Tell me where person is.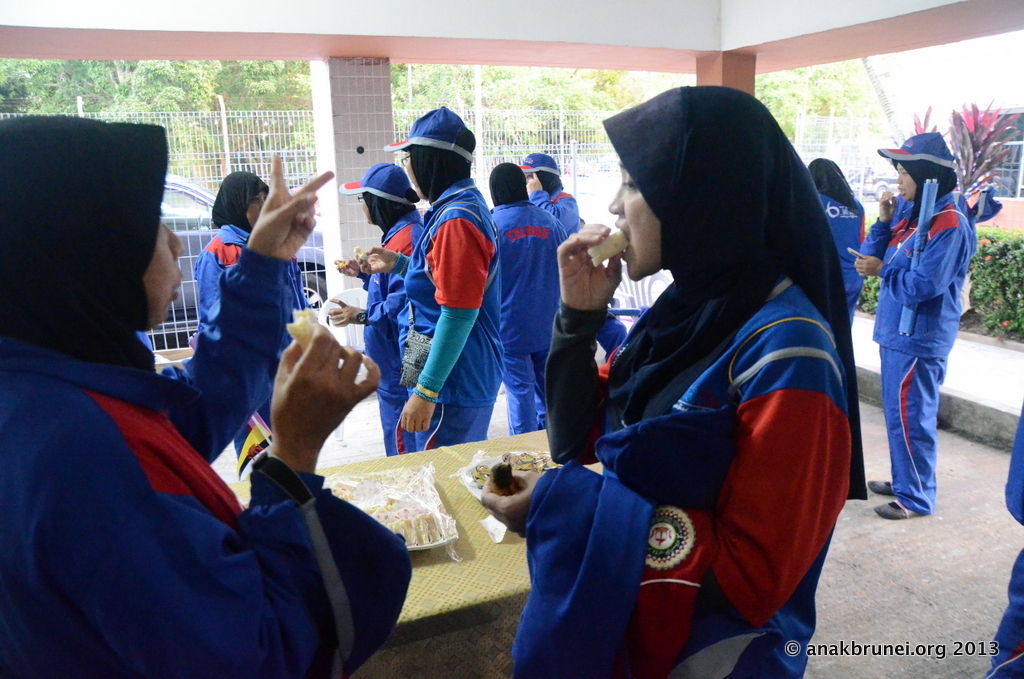
person is at (475, 85, 866, 678).
